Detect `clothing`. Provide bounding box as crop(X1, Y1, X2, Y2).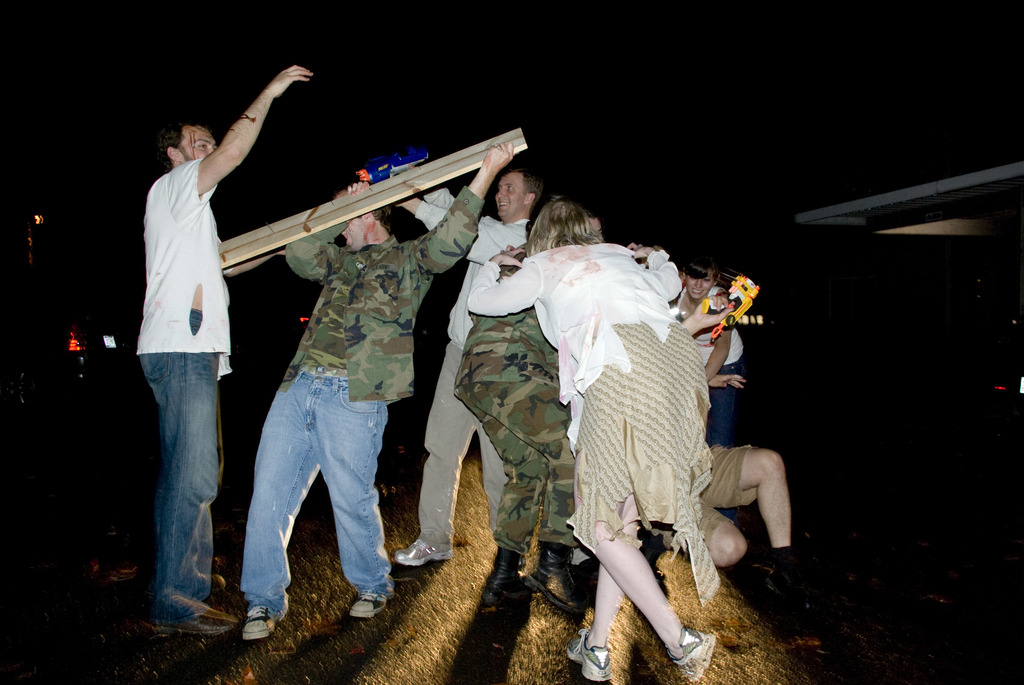
crop(133, 350, 222, 619).
